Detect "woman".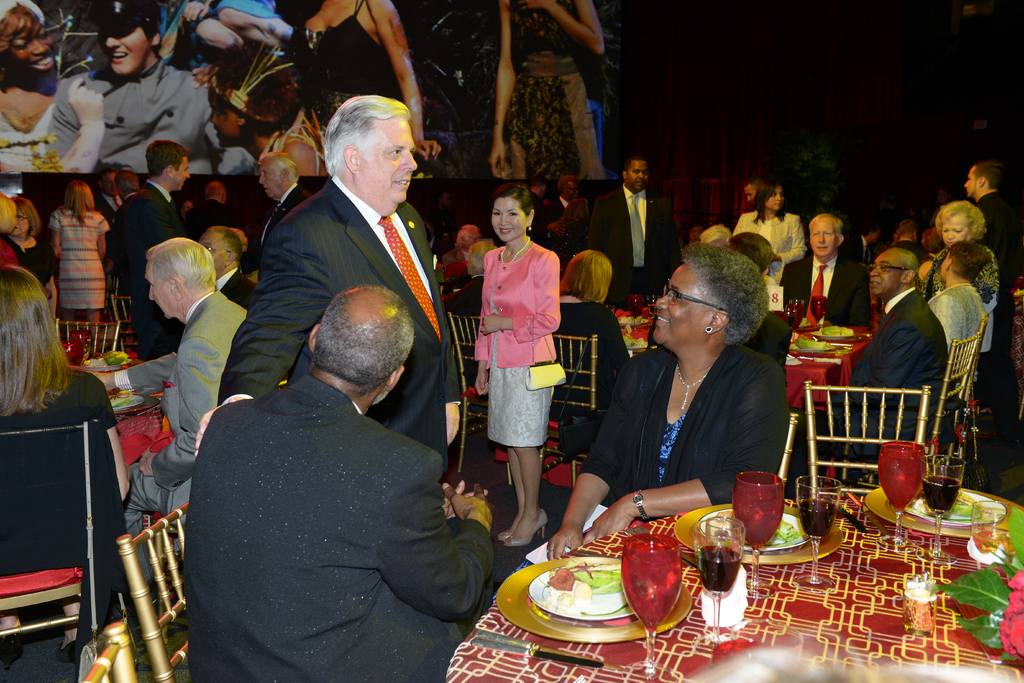
Detected at 732:178:810:288.
